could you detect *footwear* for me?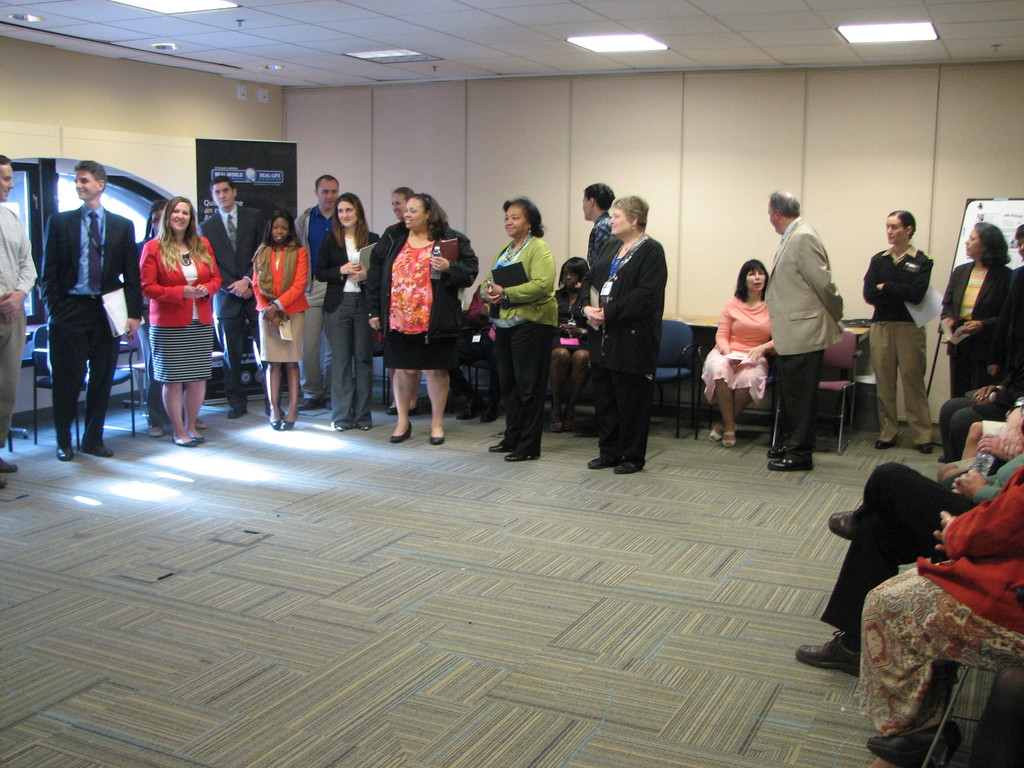
Detection result: crop(827, 508, 853, 540).
